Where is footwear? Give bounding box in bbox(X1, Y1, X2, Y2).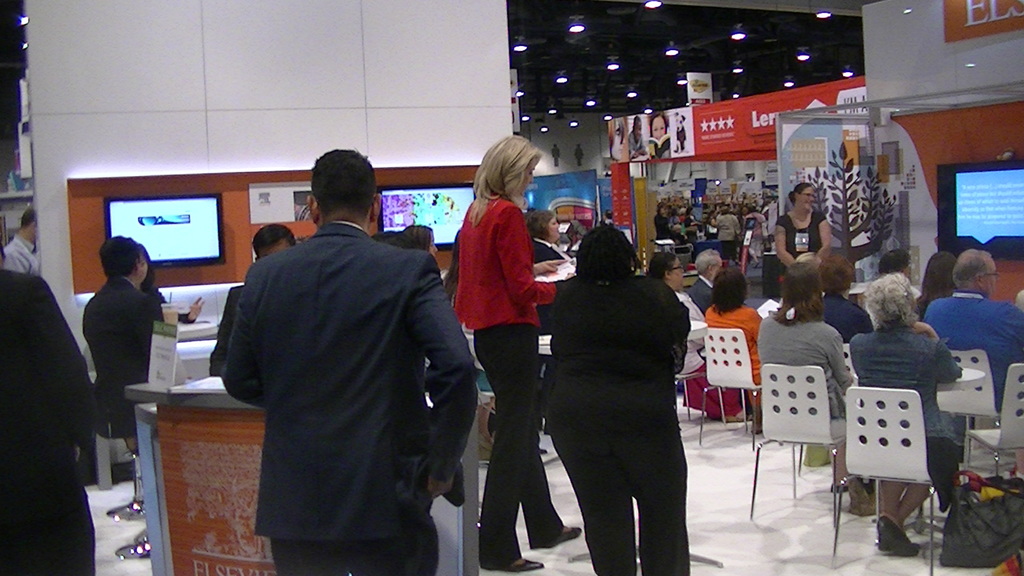
bbox(504, 557, 544, 575).
